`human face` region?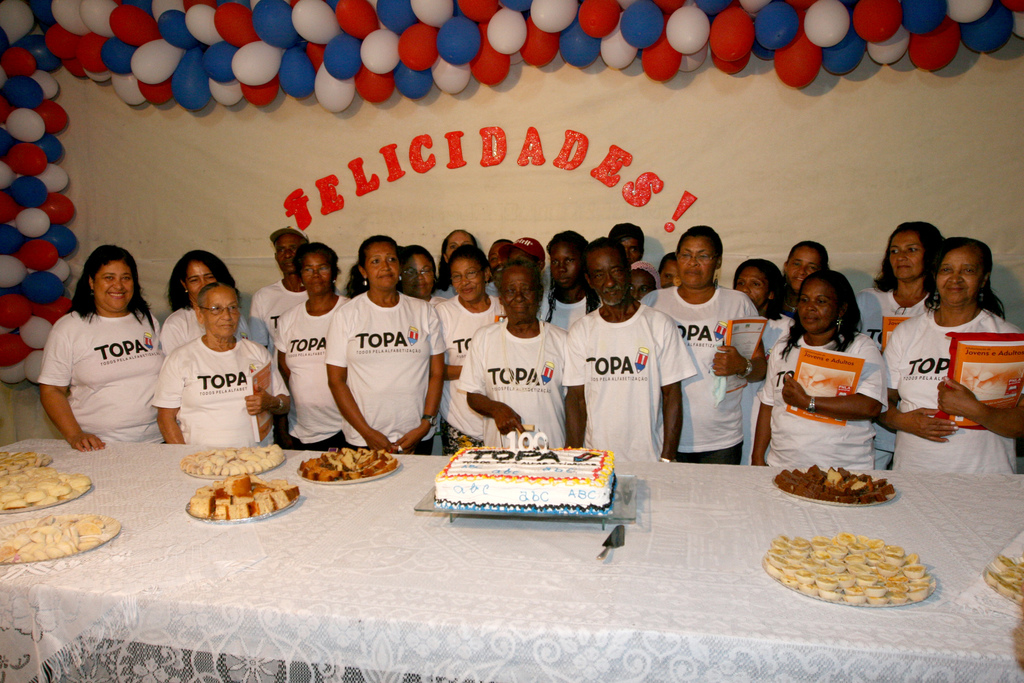
[408, 252, 429, 293]
